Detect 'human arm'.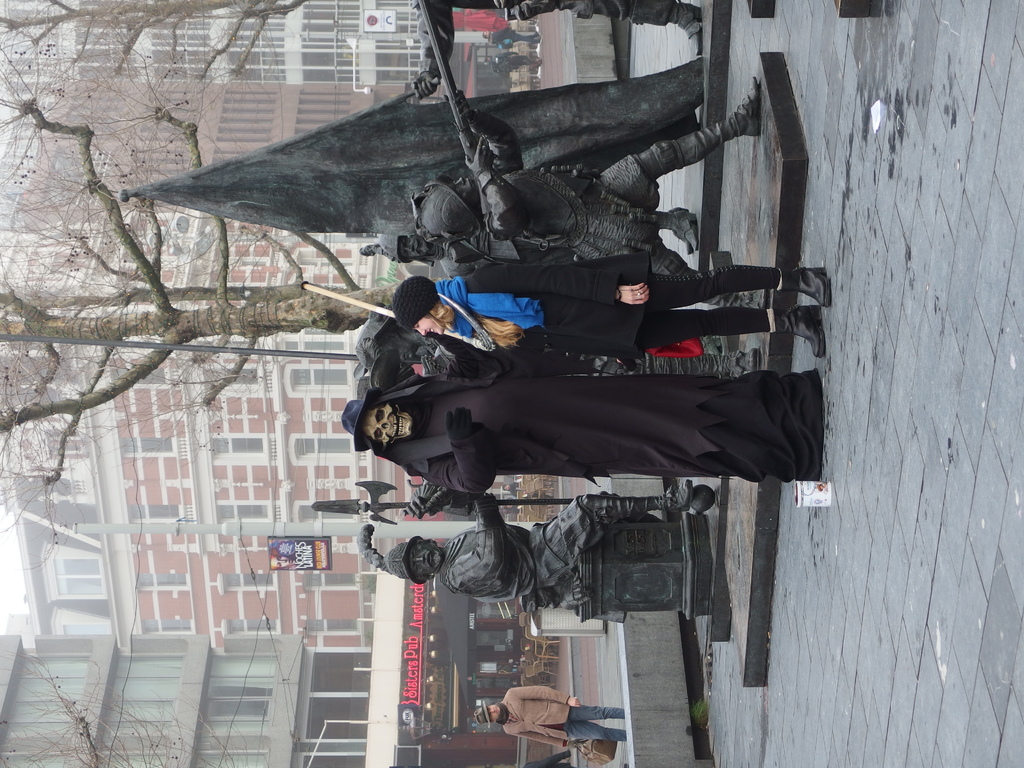
Detected at Rect(408, 0, 453, 98).
